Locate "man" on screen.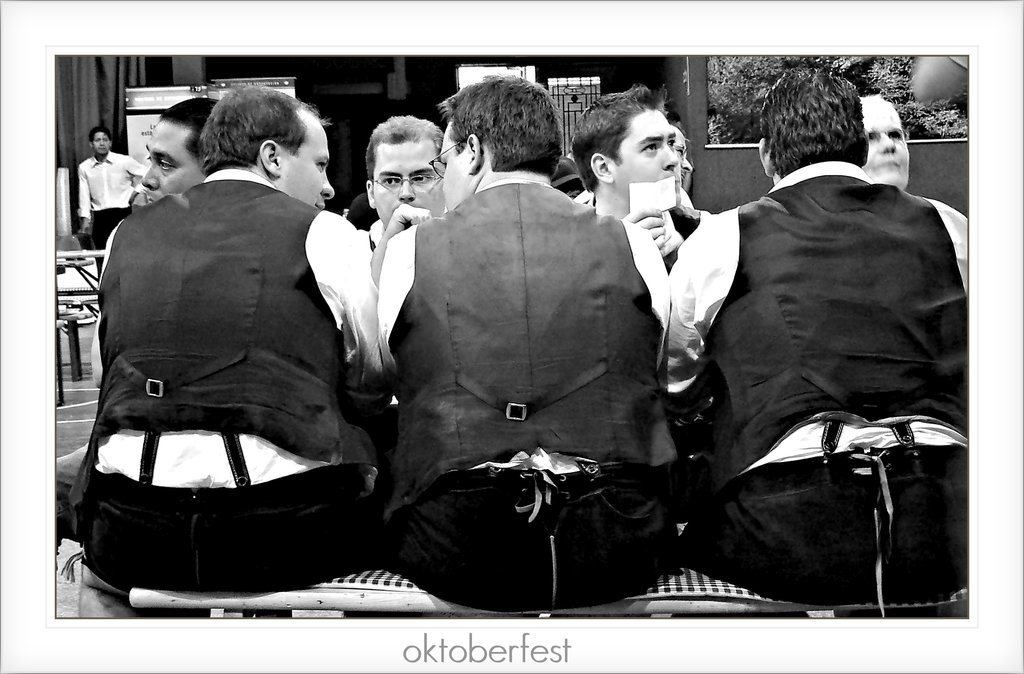
On screen at [x1=569, y1=85, x2=710, y2=268].
